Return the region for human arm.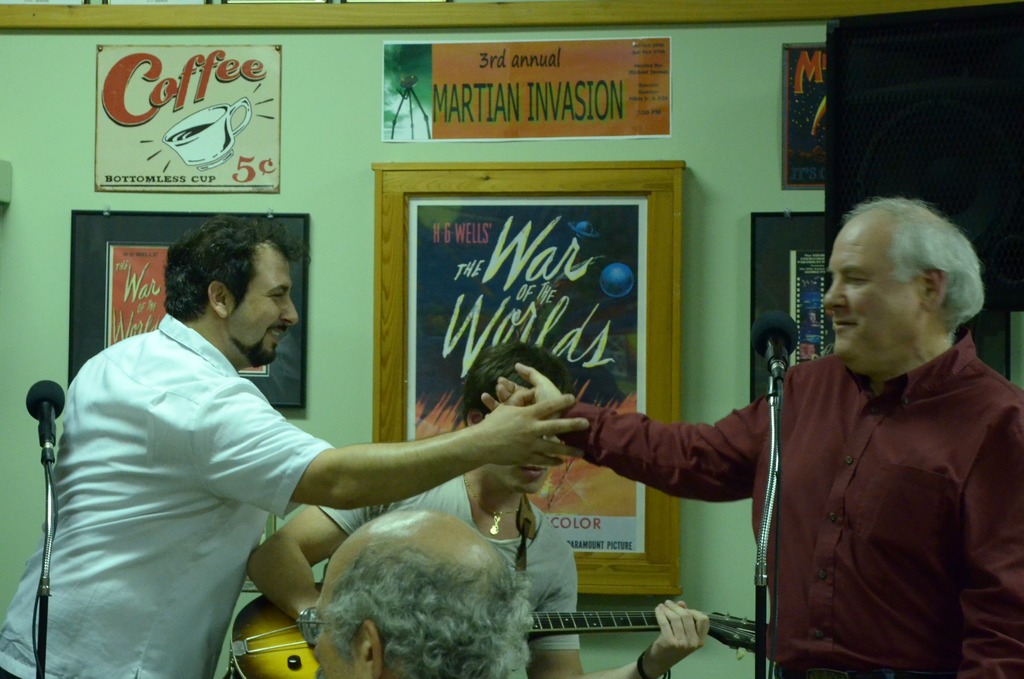
(207,386,590,508).
